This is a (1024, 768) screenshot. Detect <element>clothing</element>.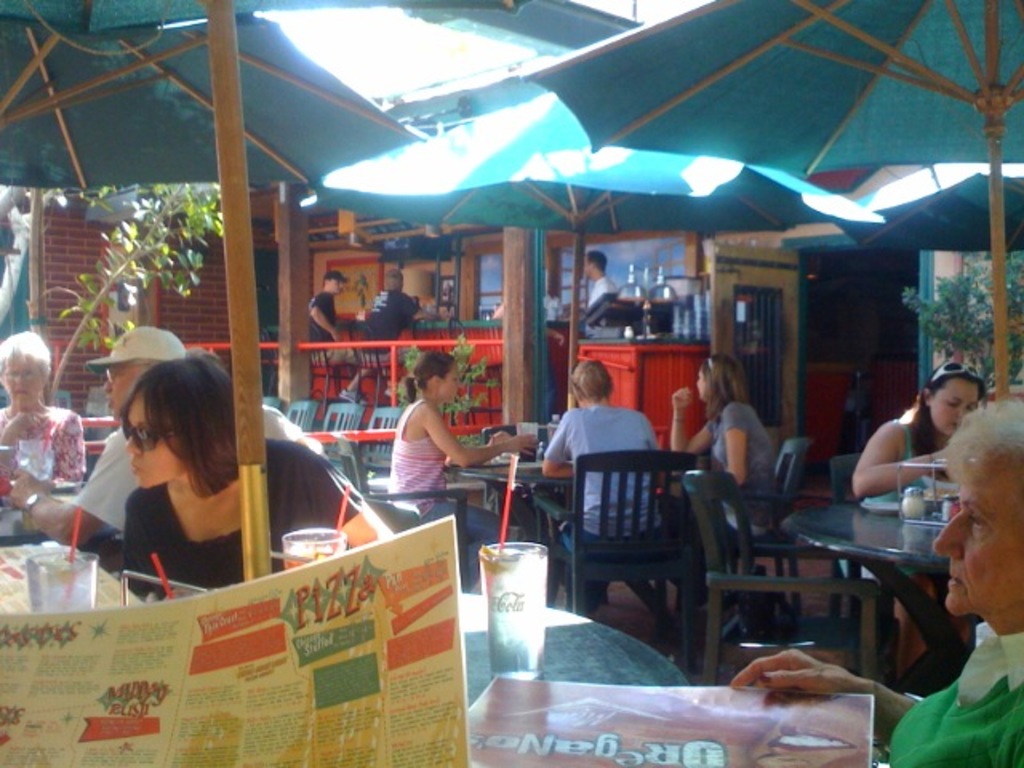
x1=117 y1=438 x2=368 y2=600.
